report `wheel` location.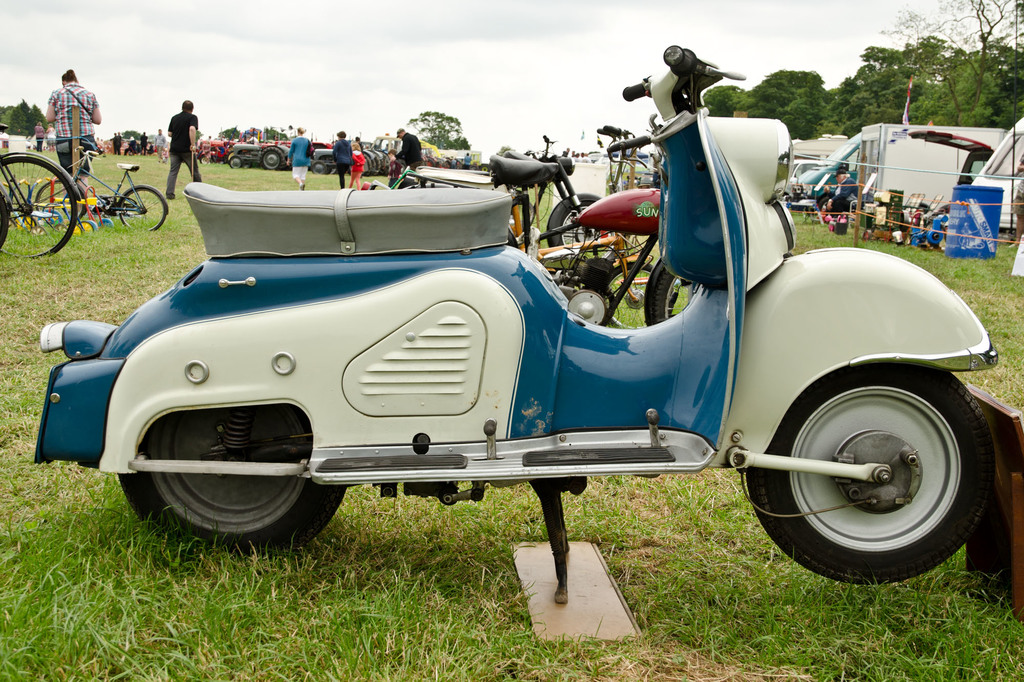
Report: BBox(649, 259, 695, 324).
